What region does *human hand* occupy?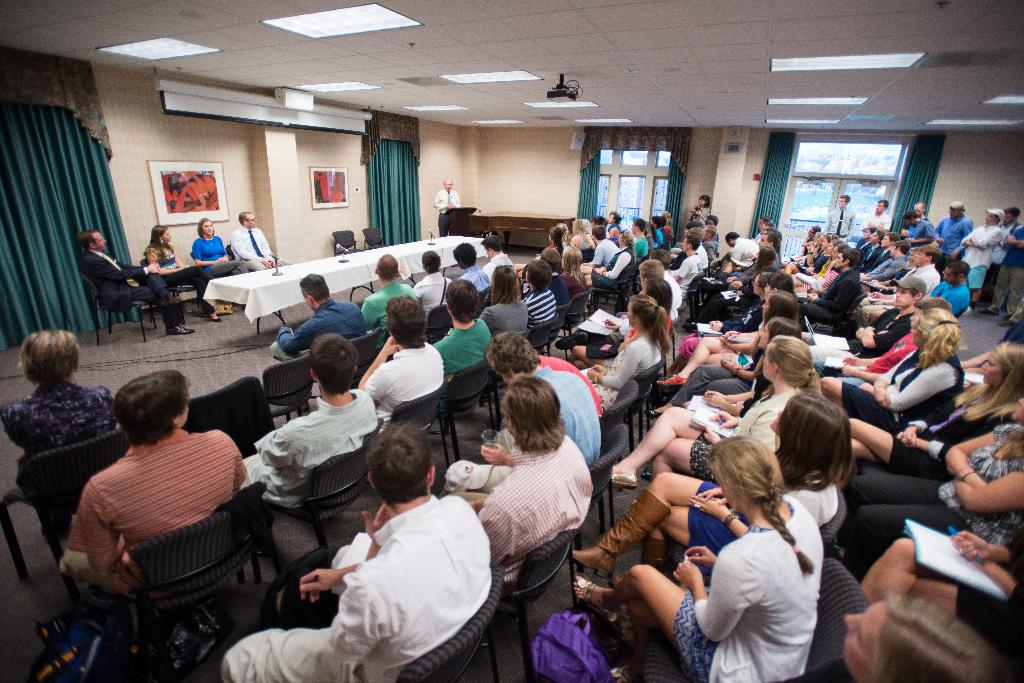
(696, 488, 730, 507).
